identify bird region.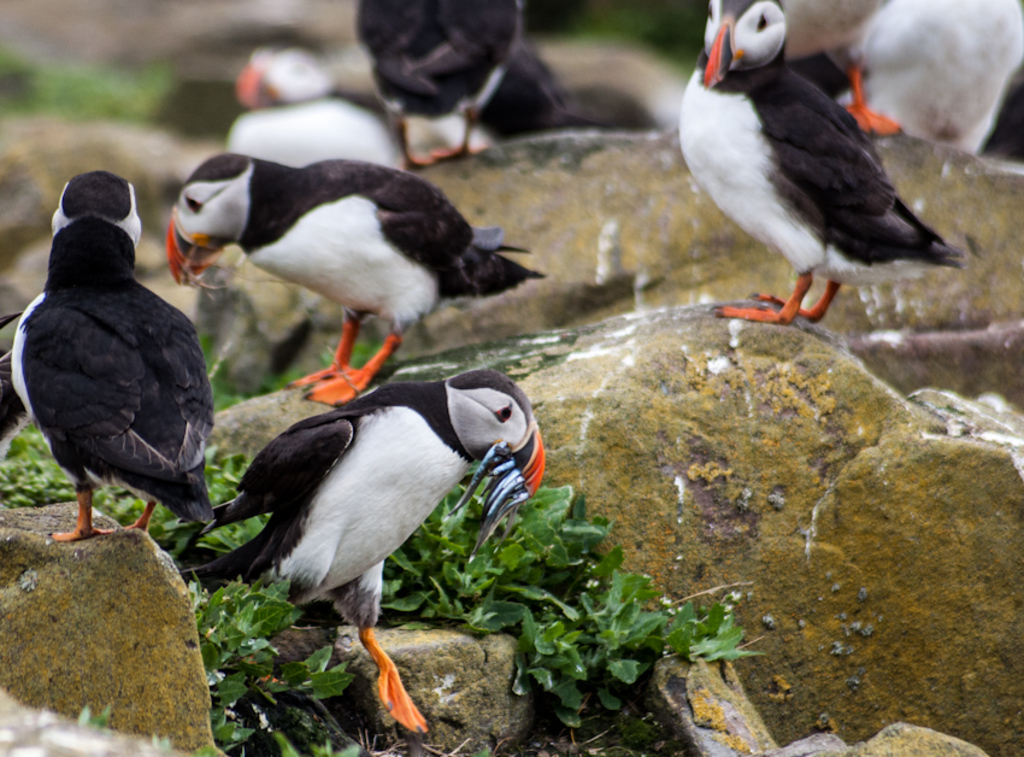
Region: bbox=[822, 0, 1023, 155].
